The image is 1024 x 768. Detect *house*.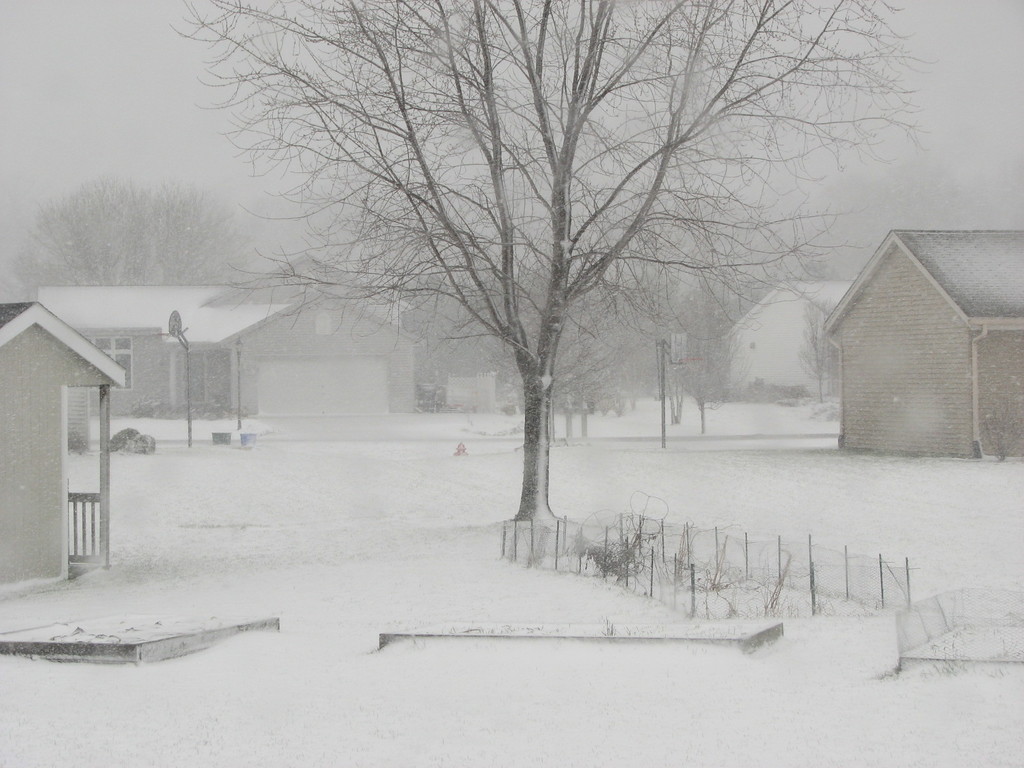
Detection: (820,229,1023,460).
